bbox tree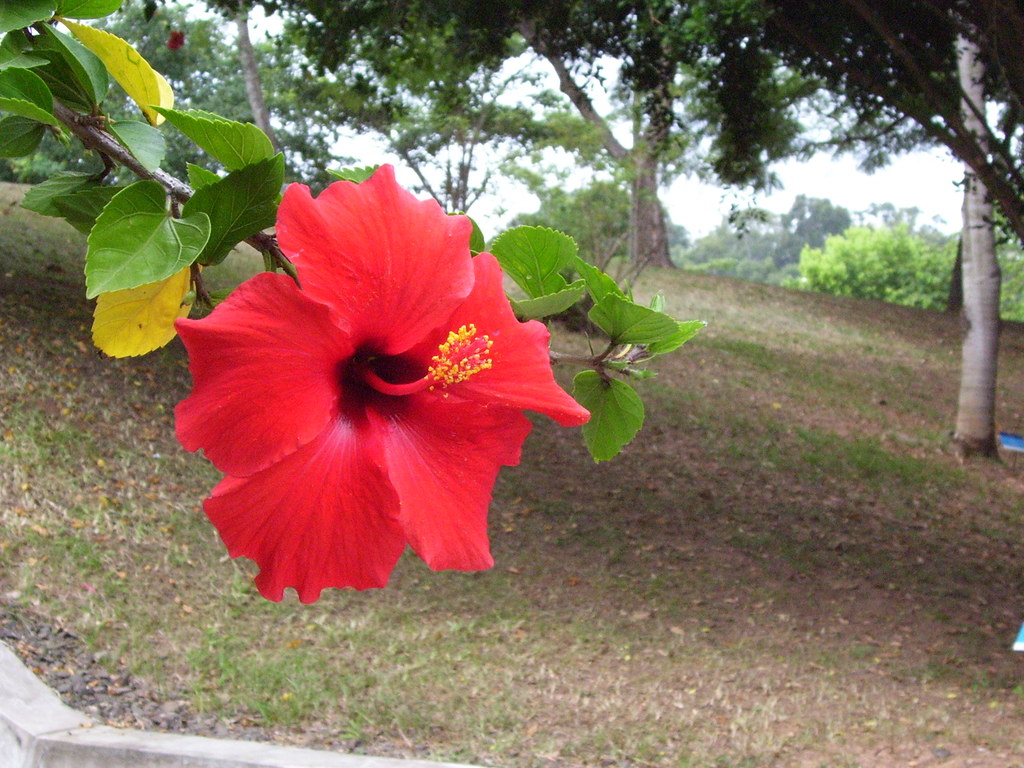
[76,0,362,188]
